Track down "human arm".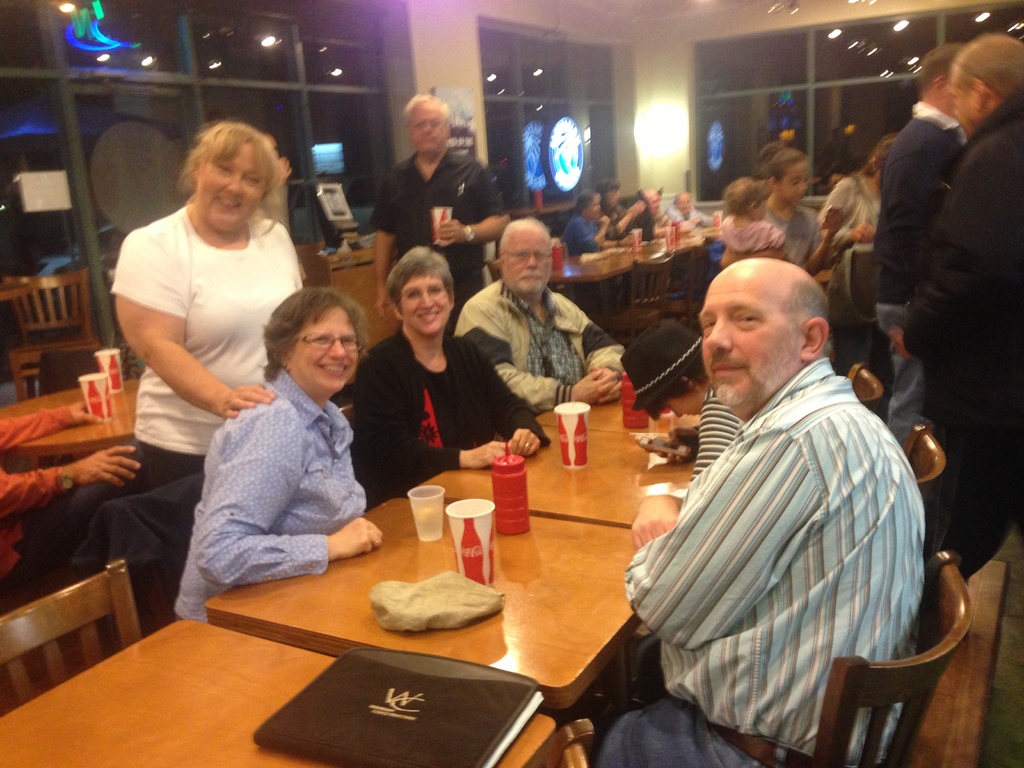
Tracked to 363:172:399:324.
